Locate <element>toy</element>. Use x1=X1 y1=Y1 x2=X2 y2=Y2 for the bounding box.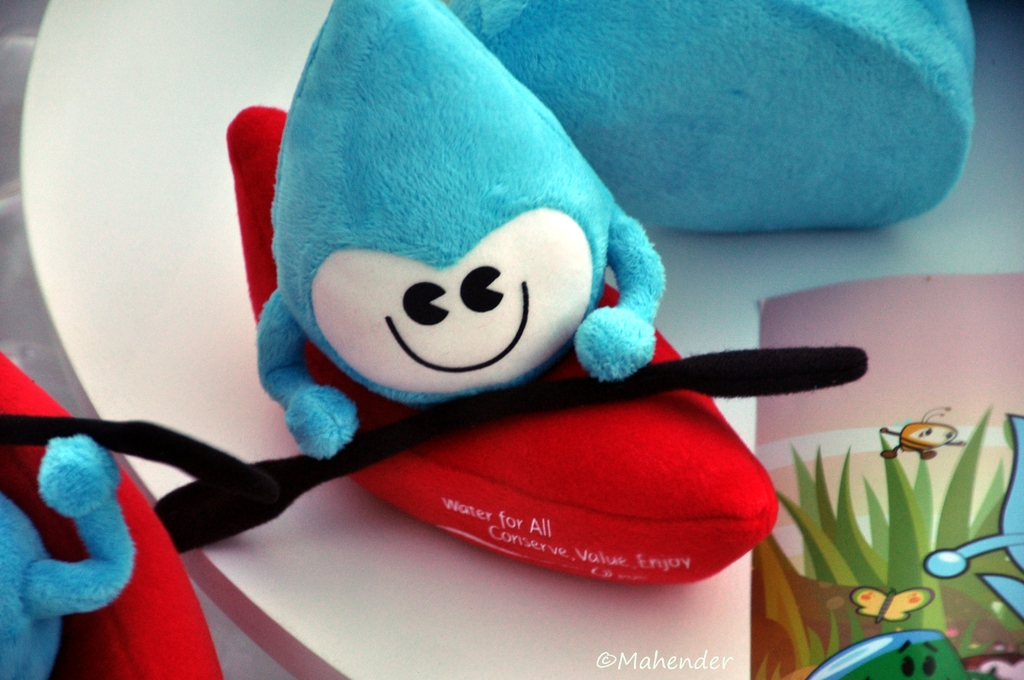
x1=95 y1=28 x2=796 y2=620.
